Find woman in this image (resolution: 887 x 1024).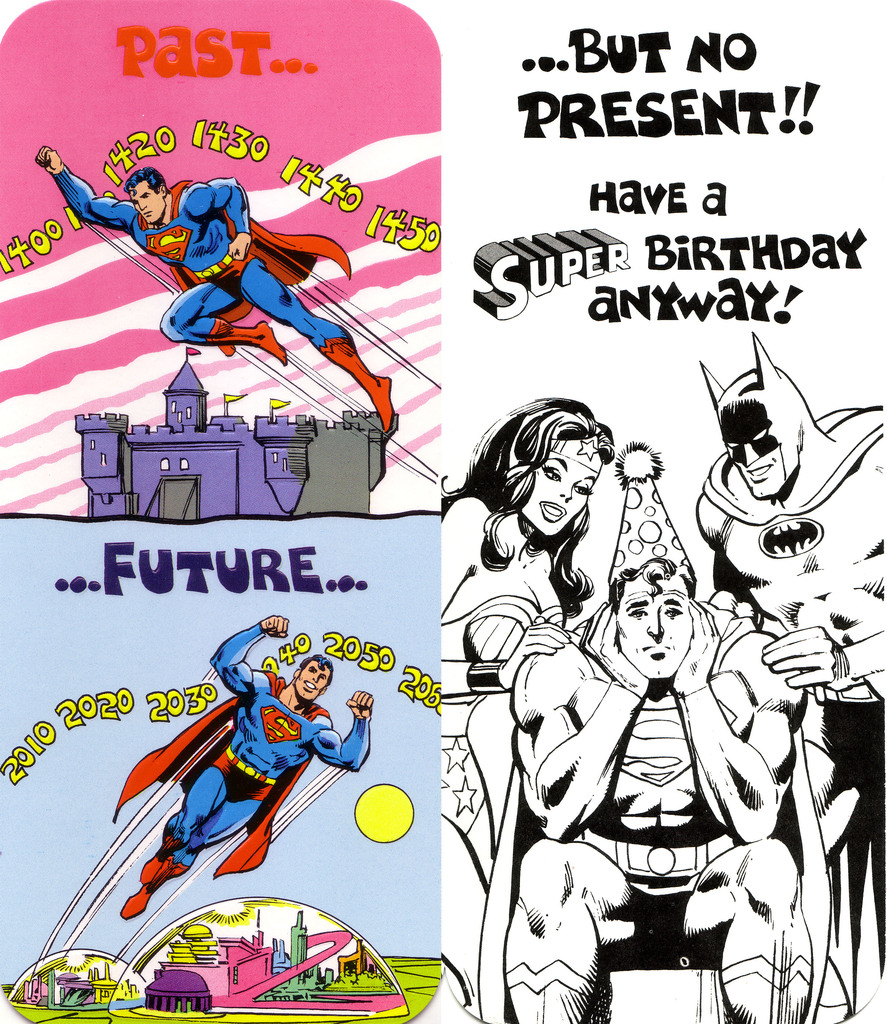
441:386:657:736.
